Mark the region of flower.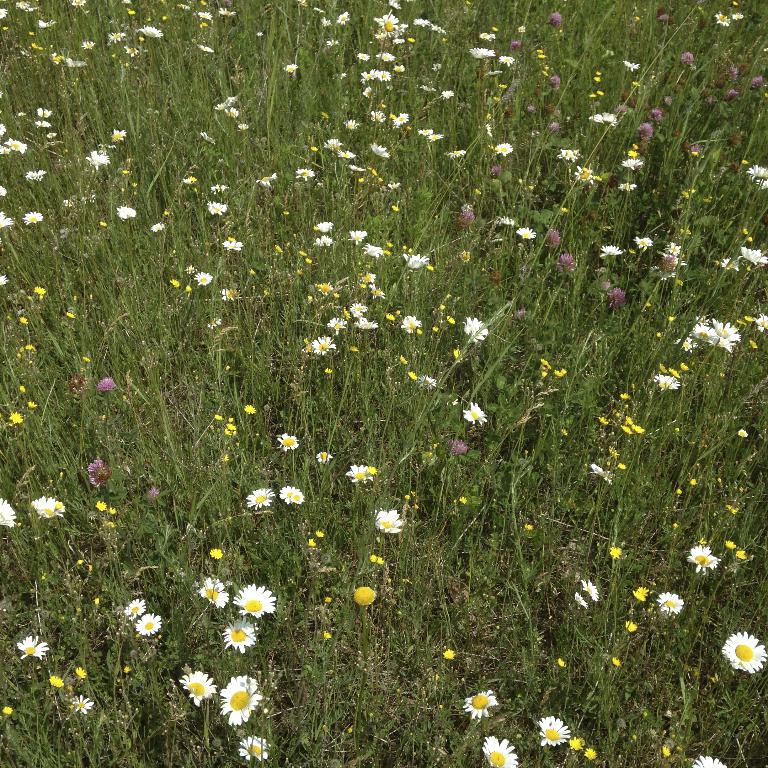
Region: (x1=177, y1=670, x2=215, y2=706).
